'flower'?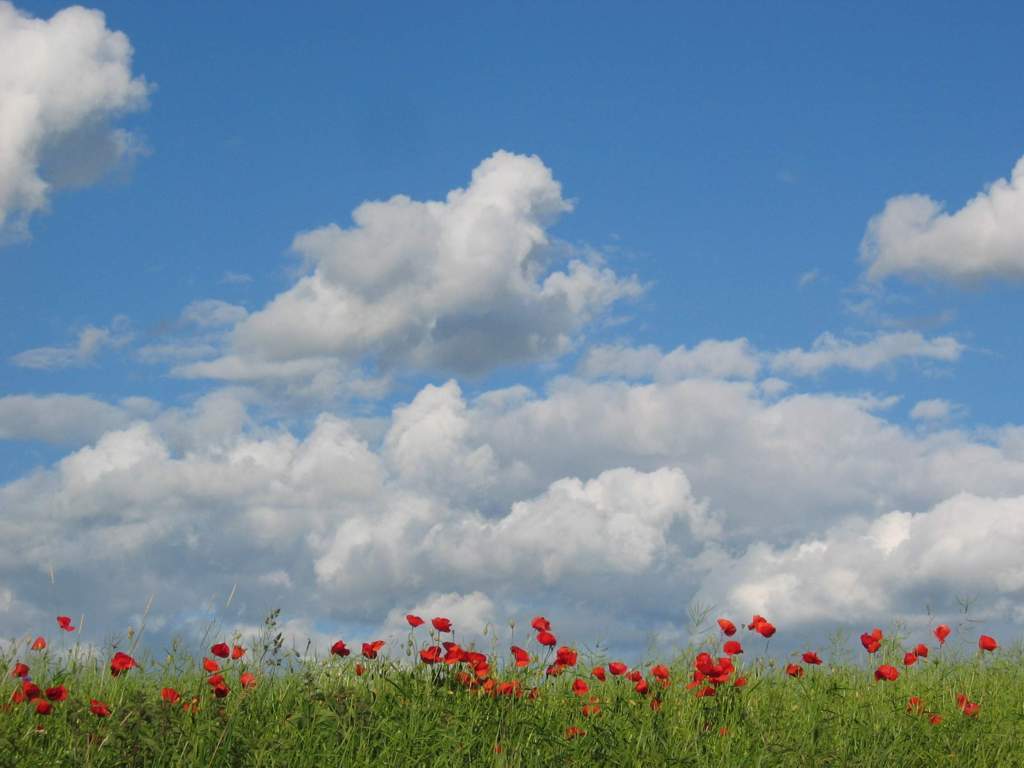
782 660 801 679
